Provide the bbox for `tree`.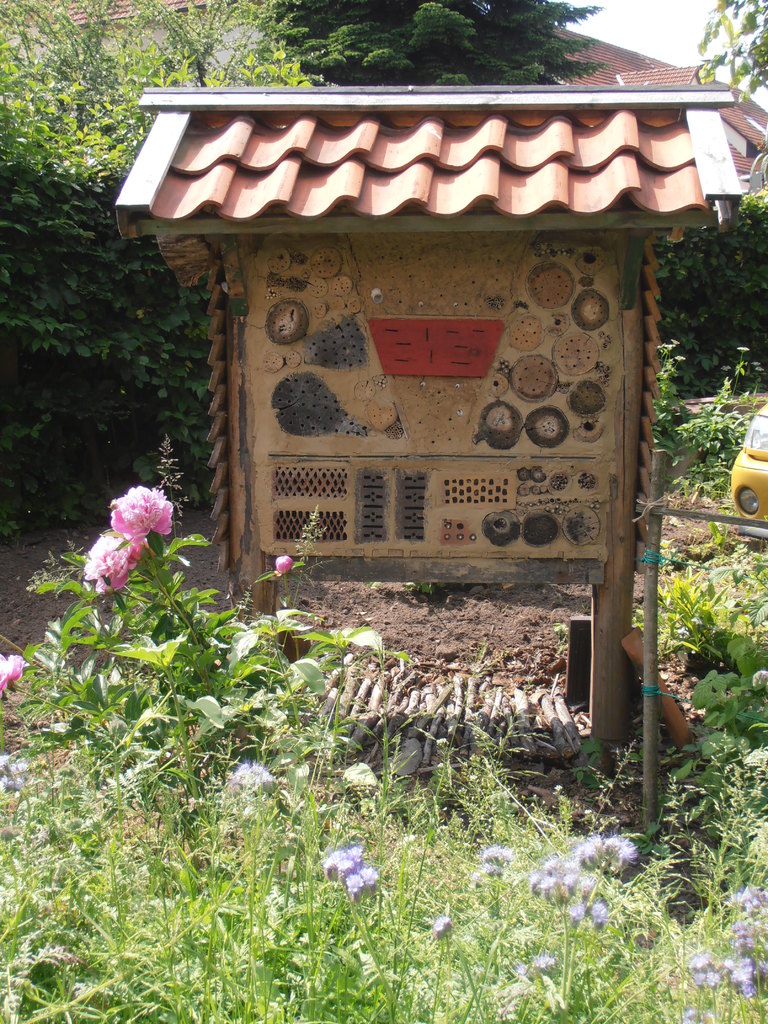
<bbox>687, 0, 767, 134</bbox>.
